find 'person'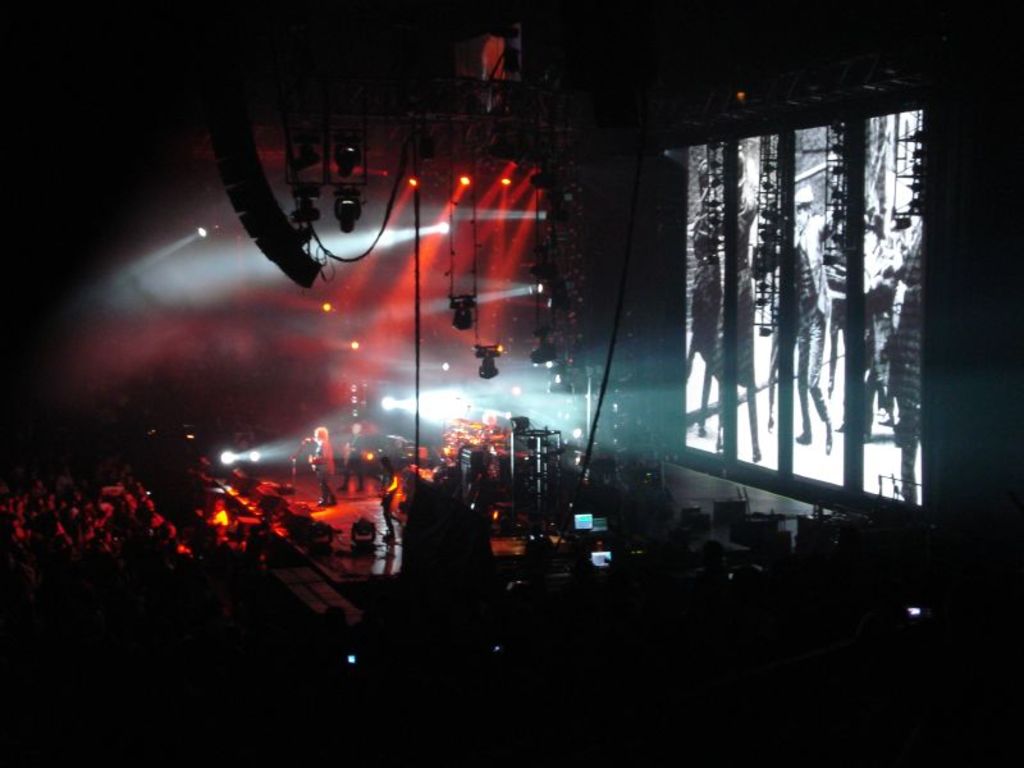
[795, 179, 847, 454]
